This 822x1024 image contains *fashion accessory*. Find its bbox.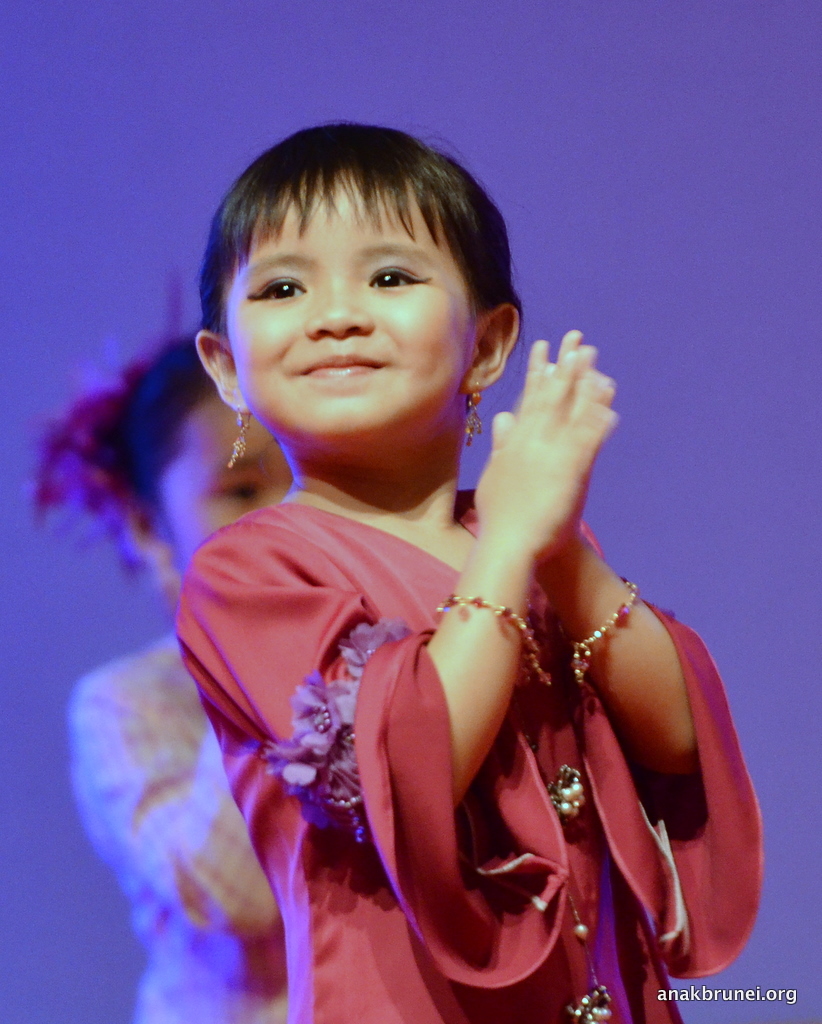
box=[19, 258, 186, 582].
